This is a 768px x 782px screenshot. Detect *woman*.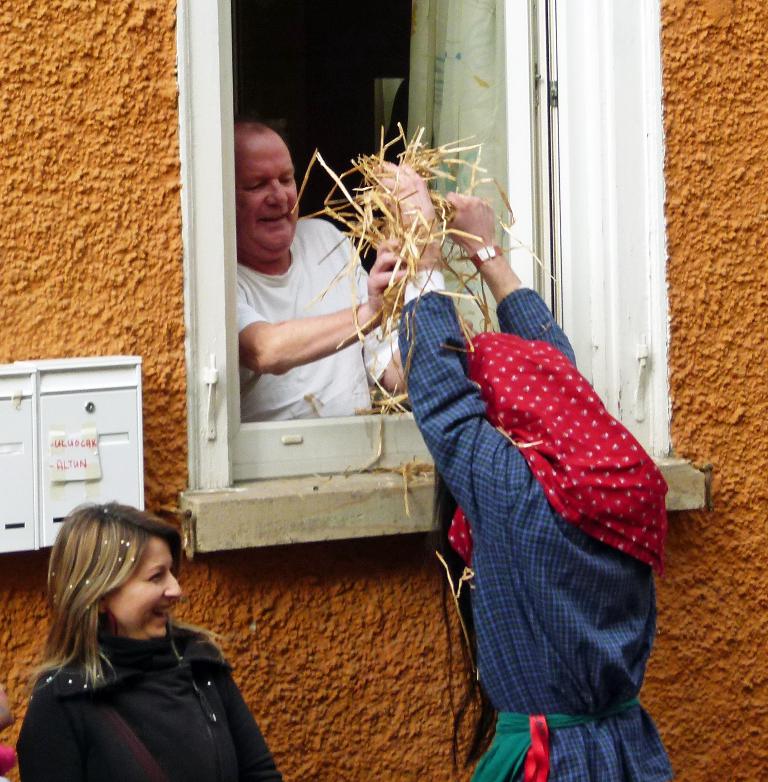
{"left": 14, "top": 498, "right": 281, "bottom": 780}.
